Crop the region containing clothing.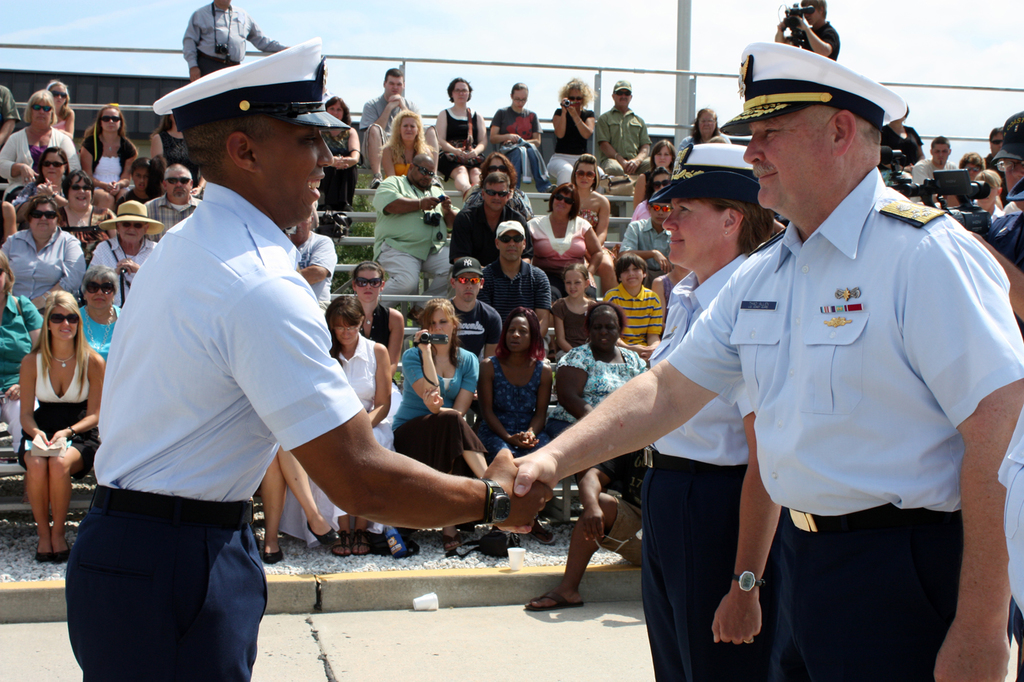
Crop region: bbox(390, 344, 487, 480).
